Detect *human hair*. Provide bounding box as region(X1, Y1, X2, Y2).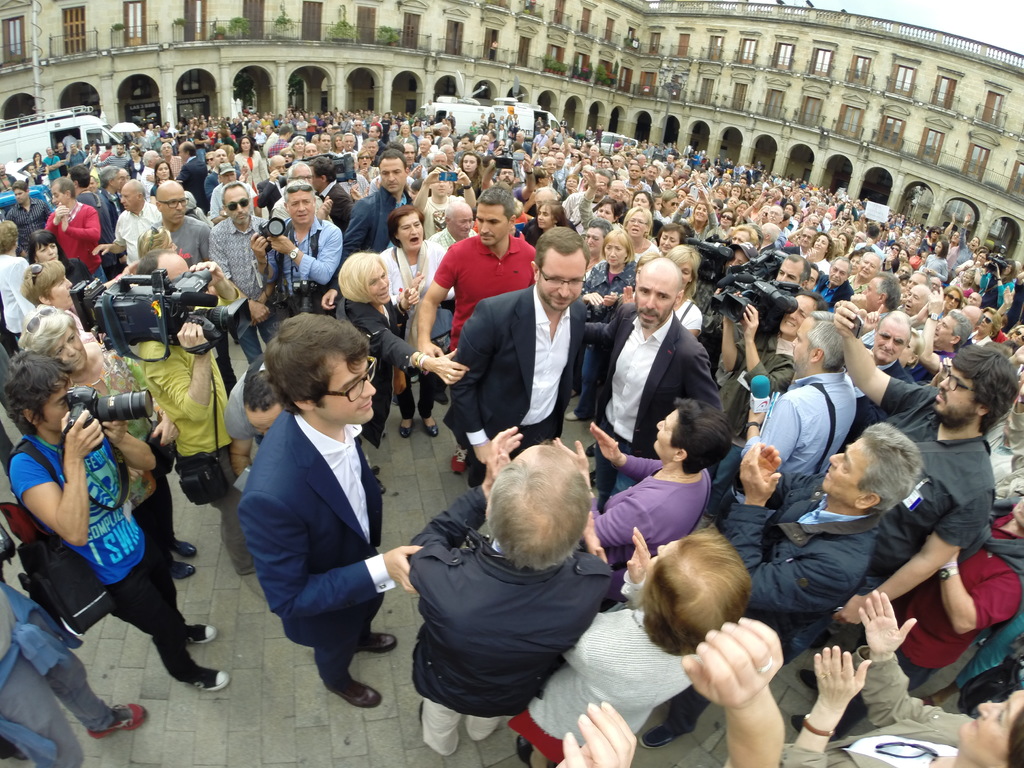
region(1002, 707, 1023, 767).
